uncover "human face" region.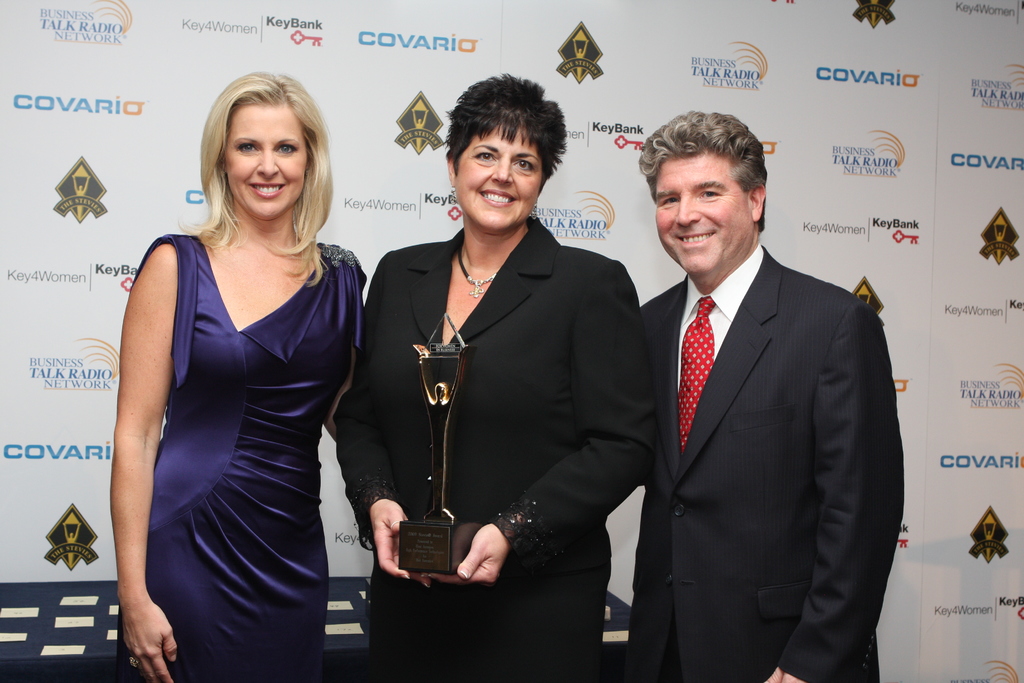
Uncovered: (656, 154, 751, 274).
